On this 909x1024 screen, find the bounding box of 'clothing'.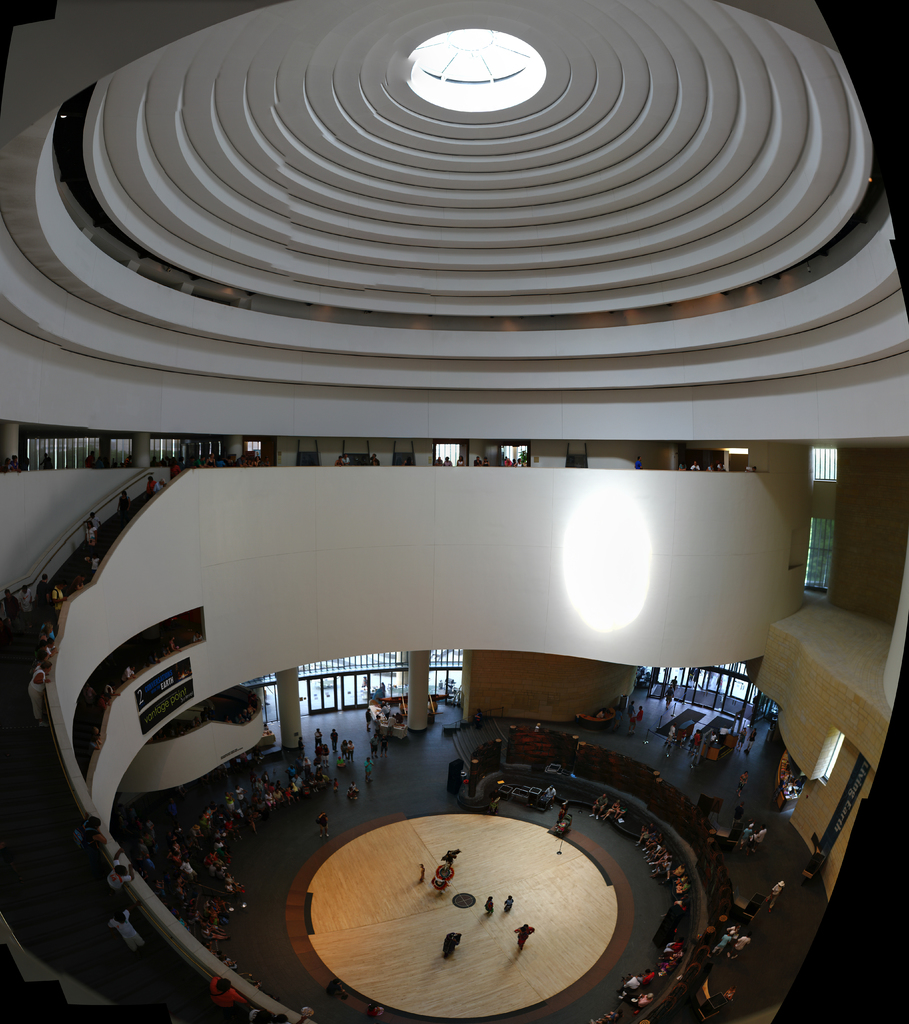
Bounding box: rect(379, 738, 388, 751).
